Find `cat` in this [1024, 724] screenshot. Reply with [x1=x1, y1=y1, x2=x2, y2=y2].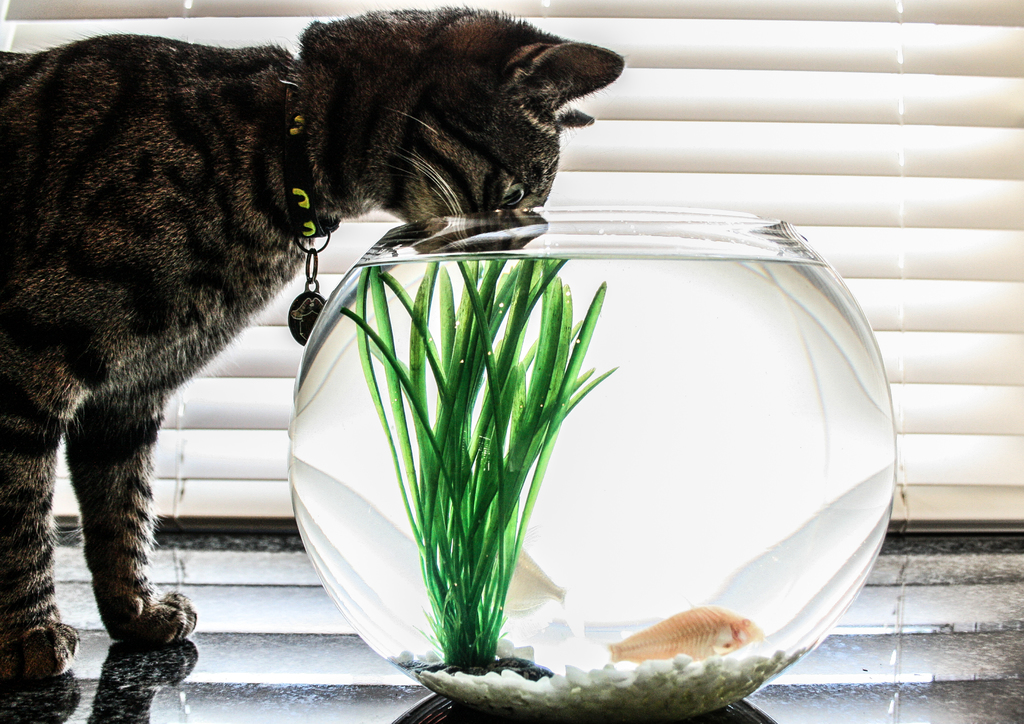
[x1=0, y1=1, x2=625, y2=686].
